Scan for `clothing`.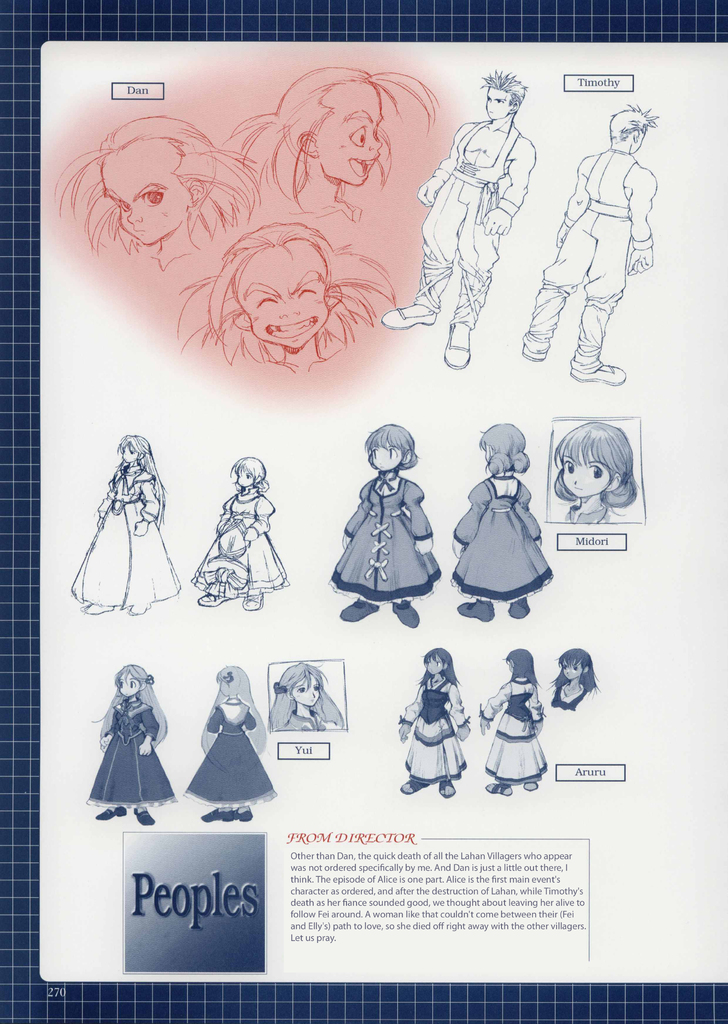
Scan result: 451,475,556,602.
